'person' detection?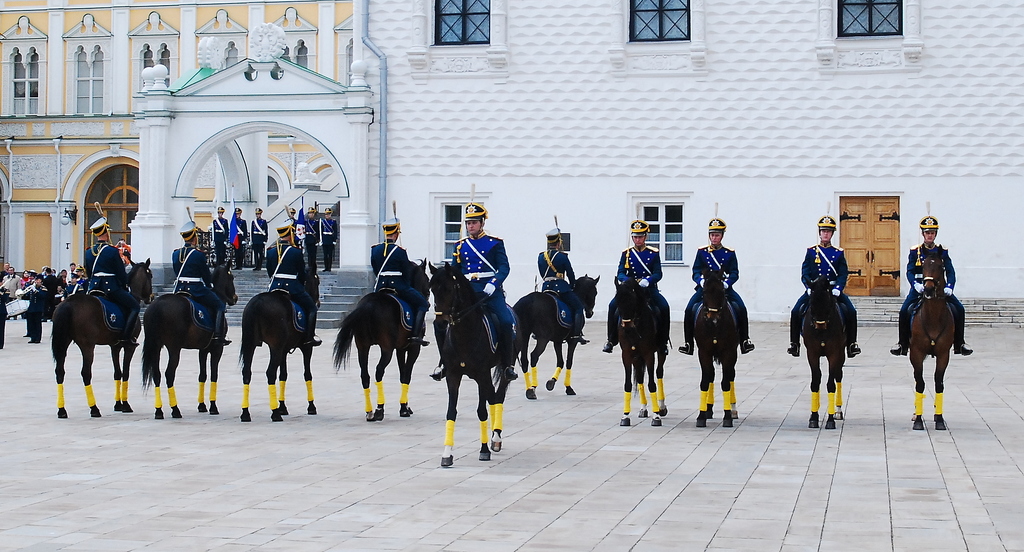
602 217 668 351
